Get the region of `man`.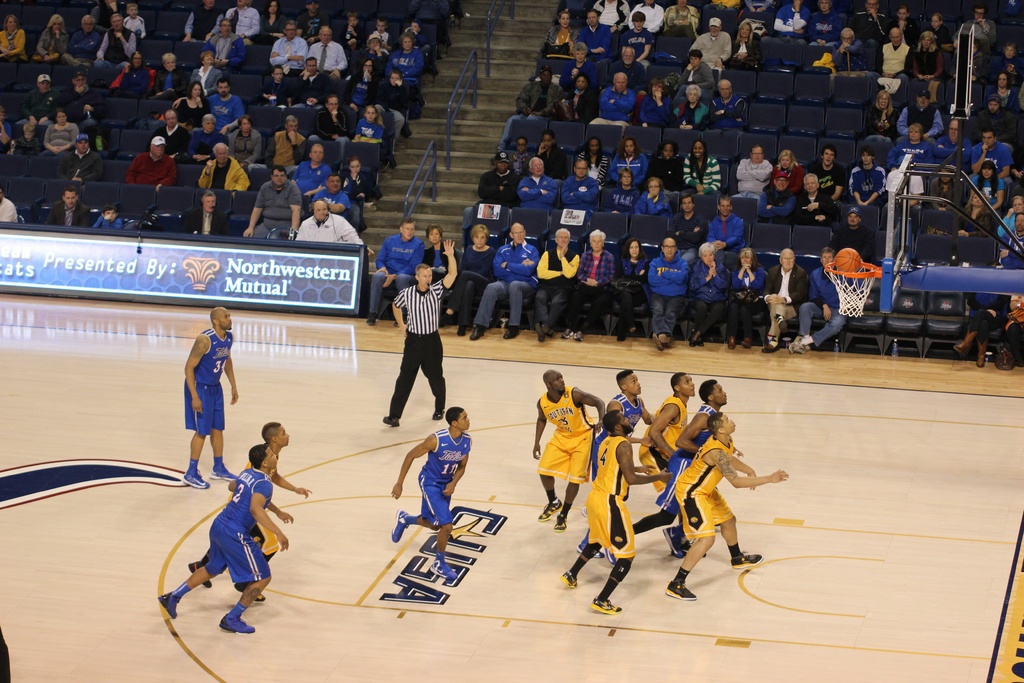
261, 115, 306, 176.
